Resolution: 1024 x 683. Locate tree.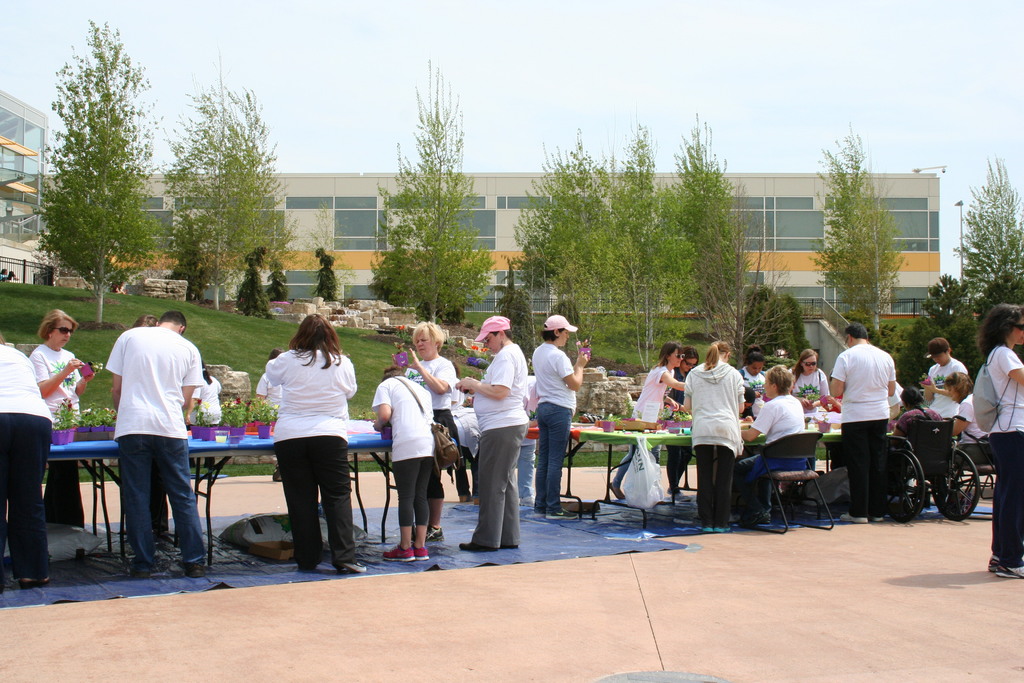
bbox(603, 111, 668, 357).
